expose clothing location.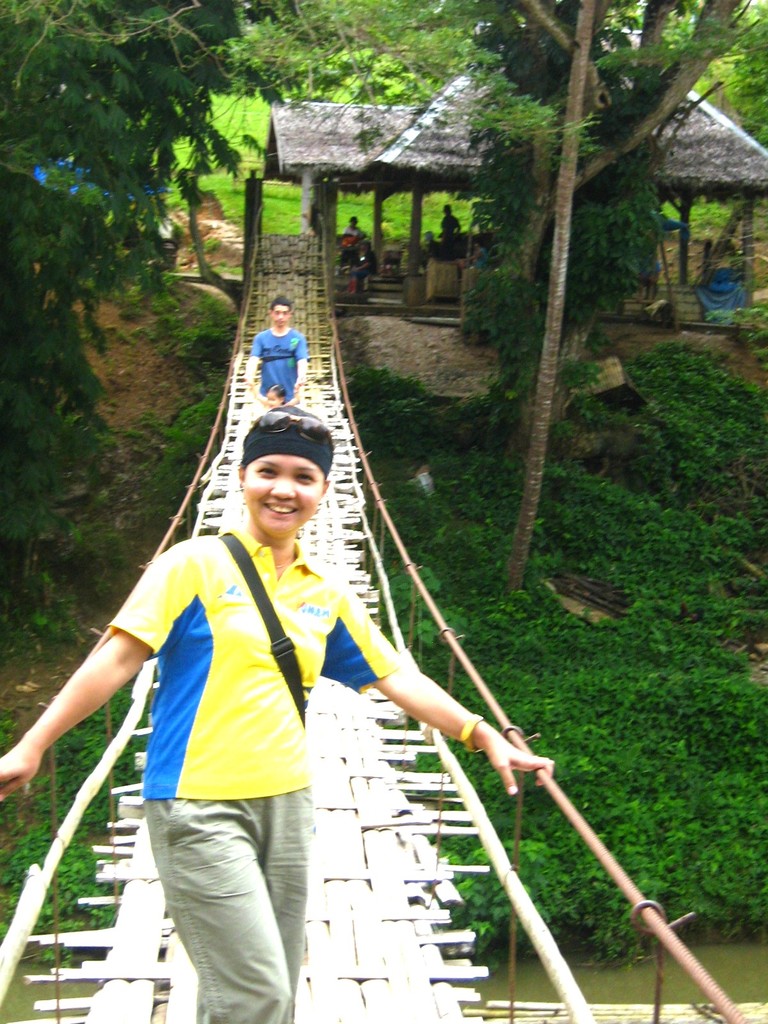
Exposed at select_region(337, 225, 365, 253).
